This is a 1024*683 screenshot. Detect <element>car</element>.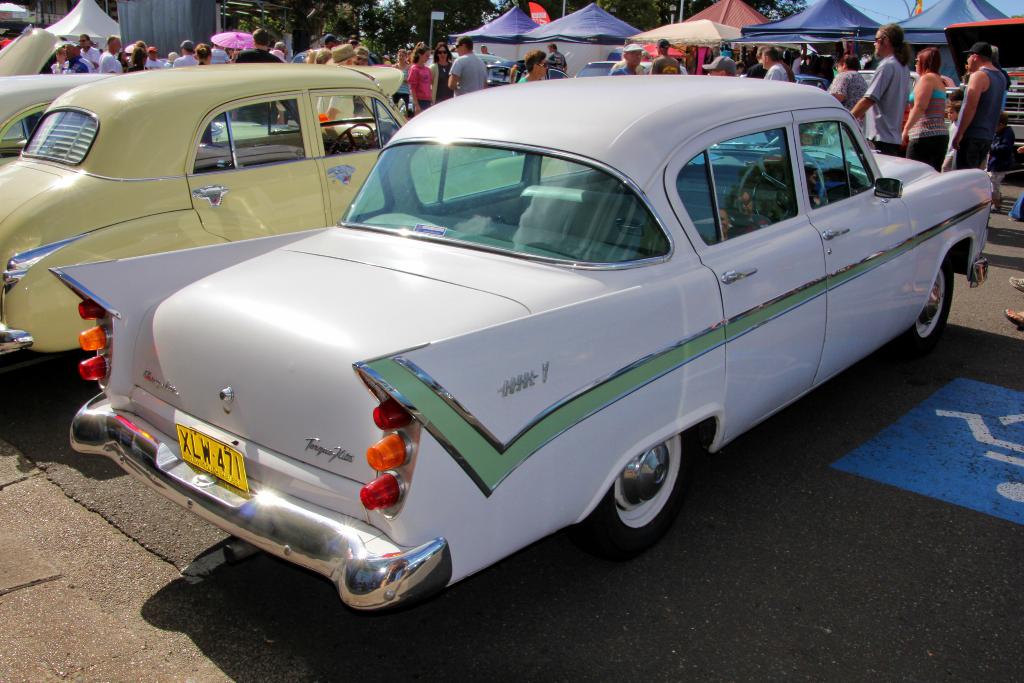
[left=51, top=72, right=995, bottom=614].
